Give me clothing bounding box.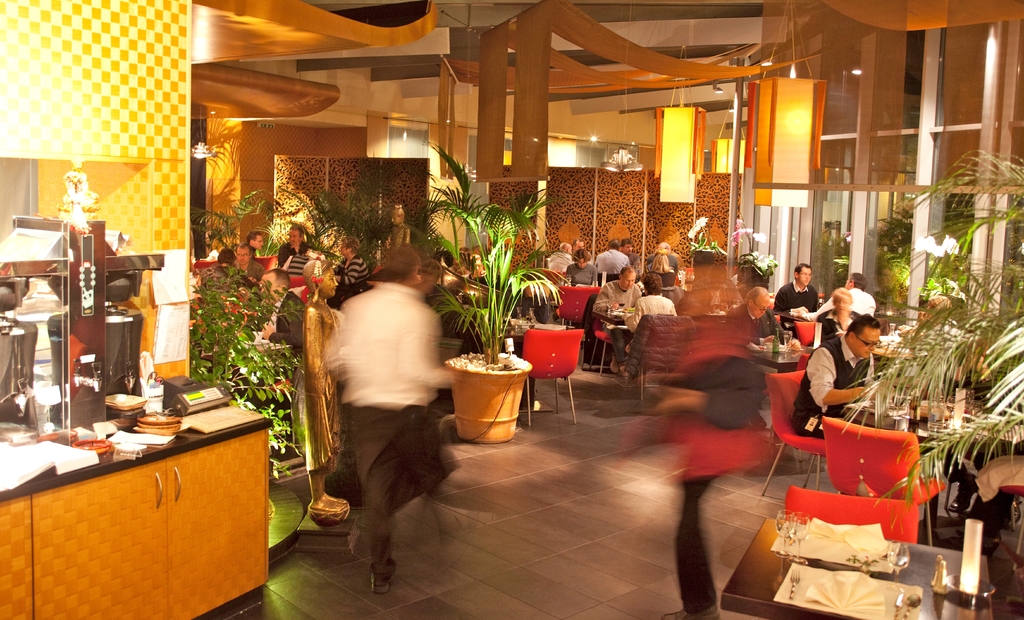
left=550, top=250, right=570, bottom=273.
